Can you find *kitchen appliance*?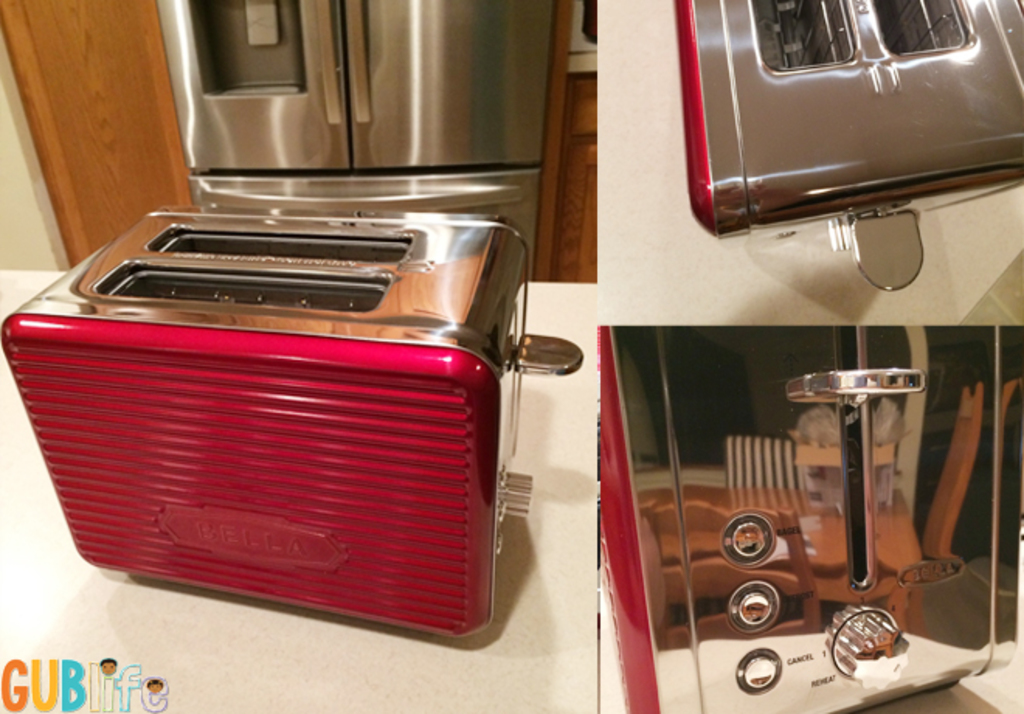
Yes, bounding box: select_region(600, 321, 1019, 712).
